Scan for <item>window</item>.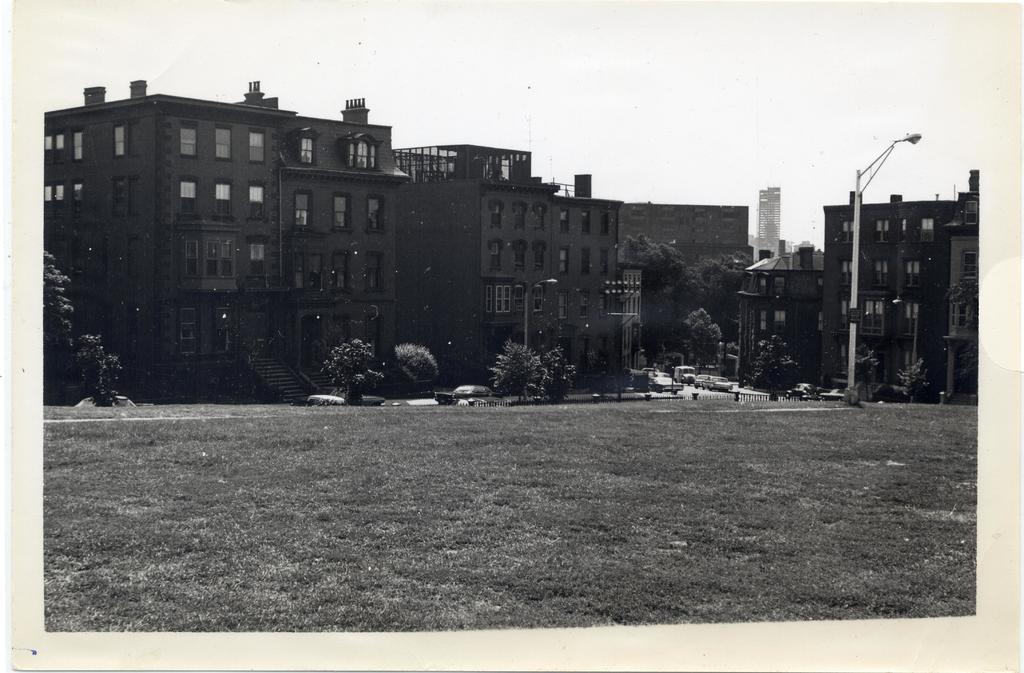
Scan result: bbox=(127, 120, 141, 159).
